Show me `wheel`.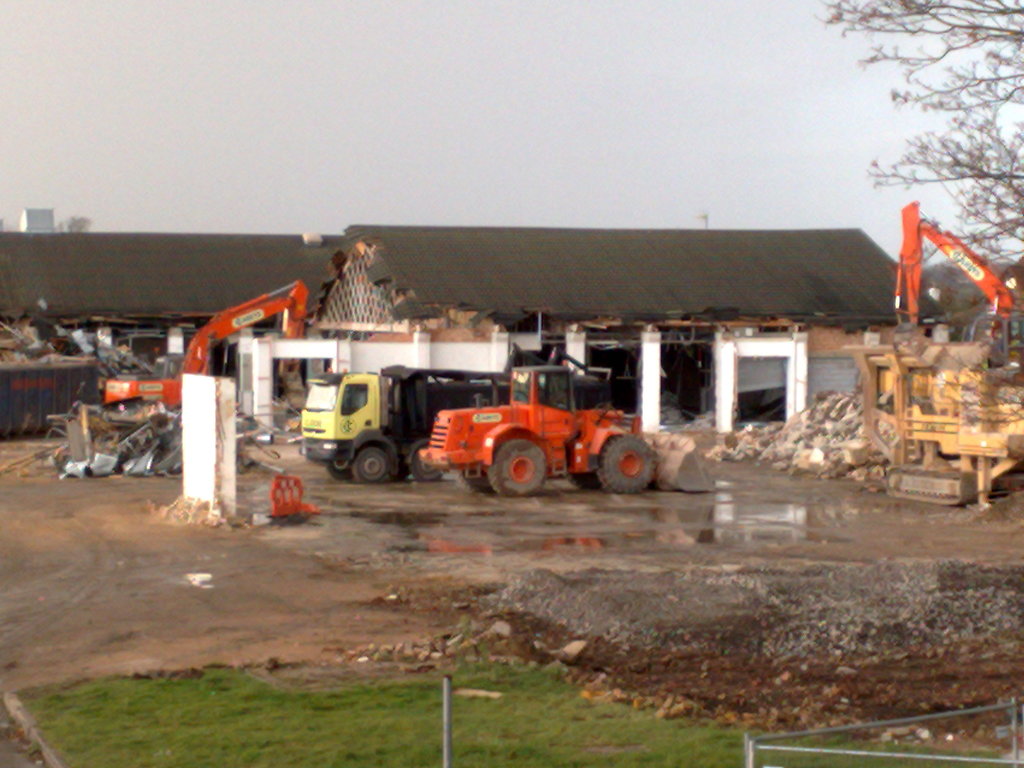
`wheel` is here: Rect(351, 447, 390, 484).
